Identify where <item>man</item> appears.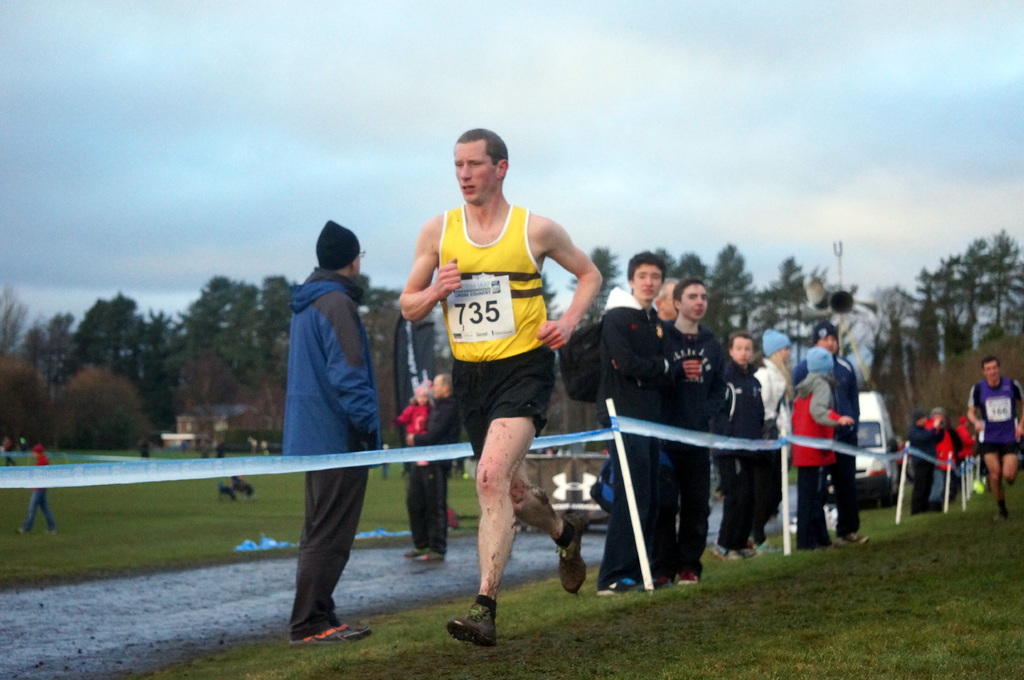
Appears at 788,321,870,553.
